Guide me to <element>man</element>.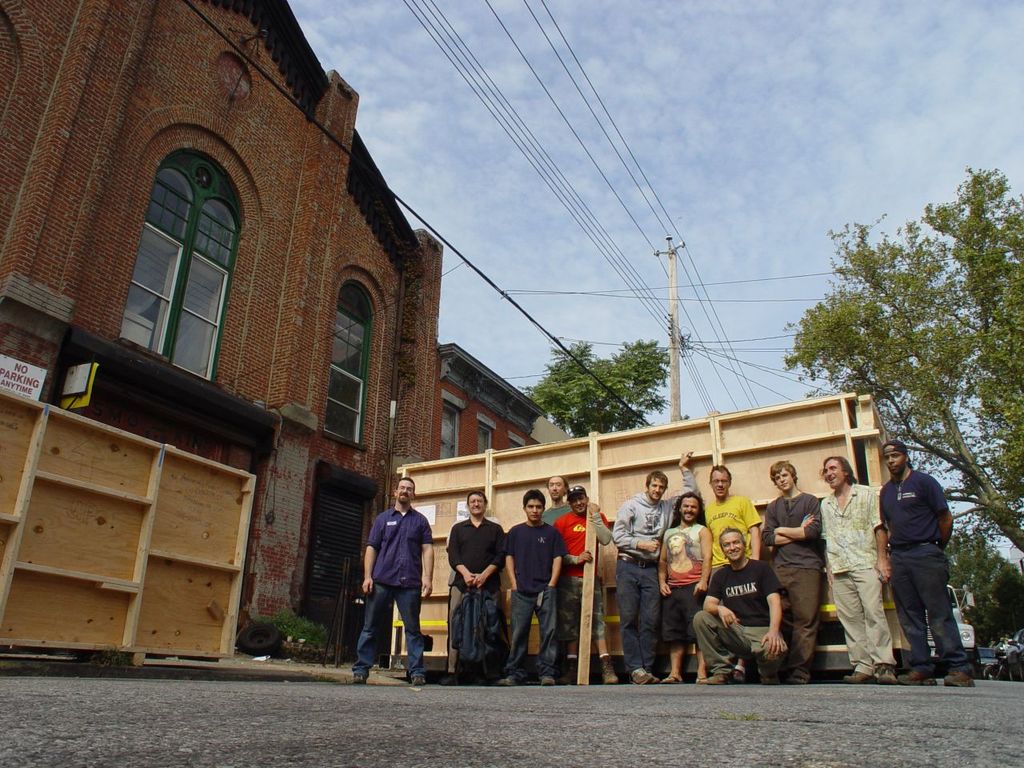
Guidance: Rect(533, 473, 574, 529).
